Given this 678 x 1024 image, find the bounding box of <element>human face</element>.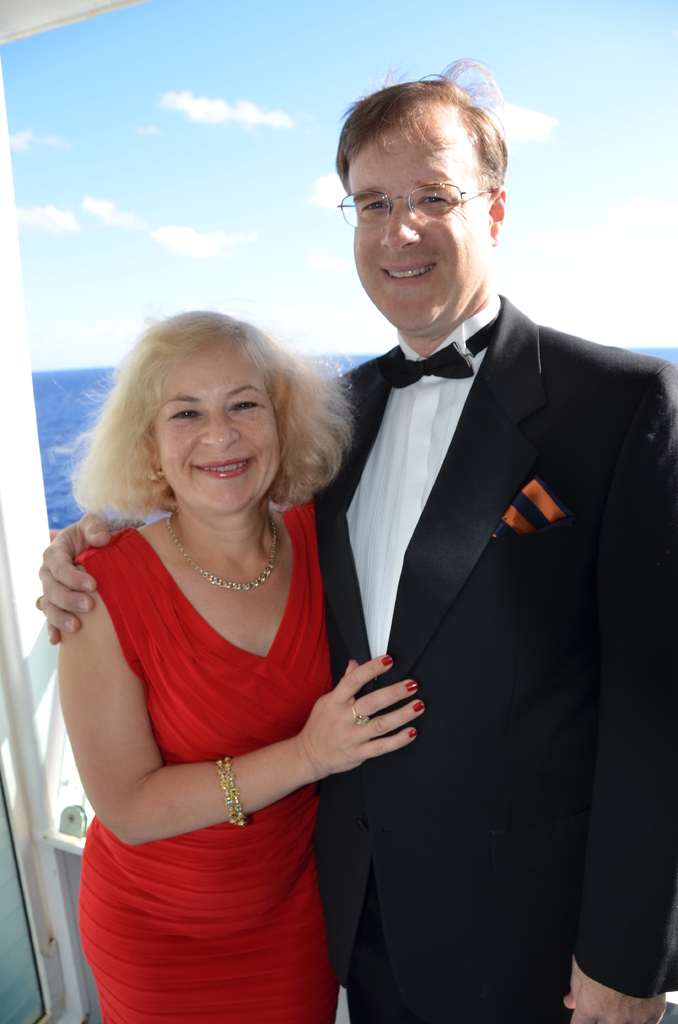
bbox=[343, 150, 493, 330].
